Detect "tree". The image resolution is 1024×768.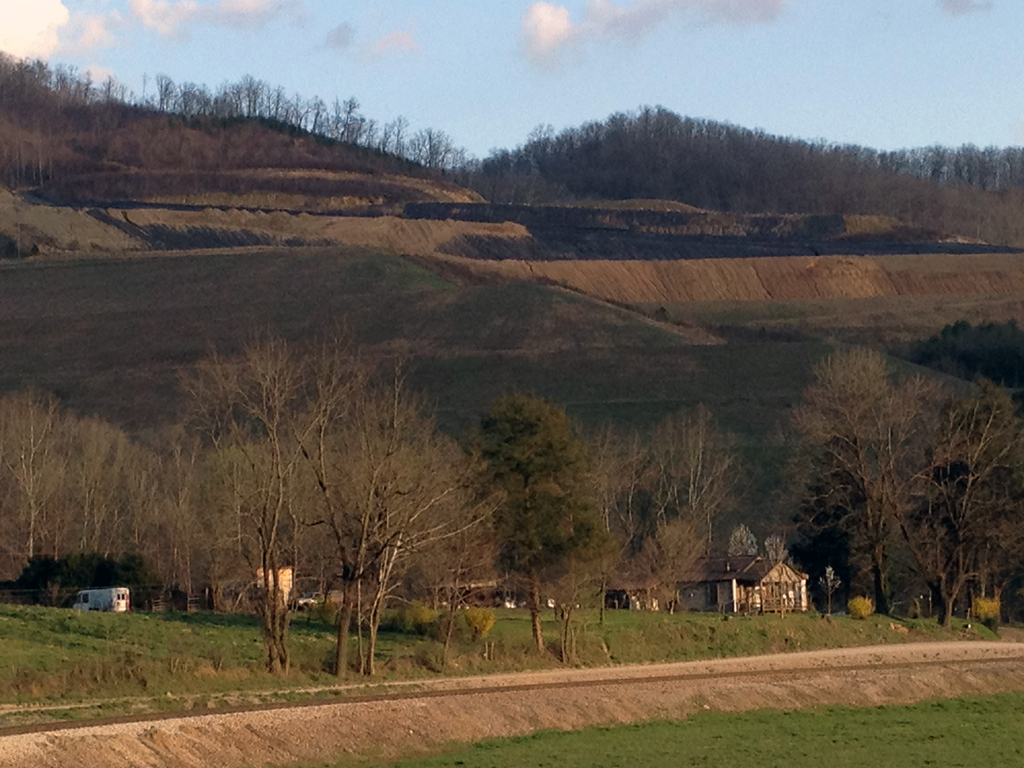
<bbox>723, 523, 757, 573</bbox>.
